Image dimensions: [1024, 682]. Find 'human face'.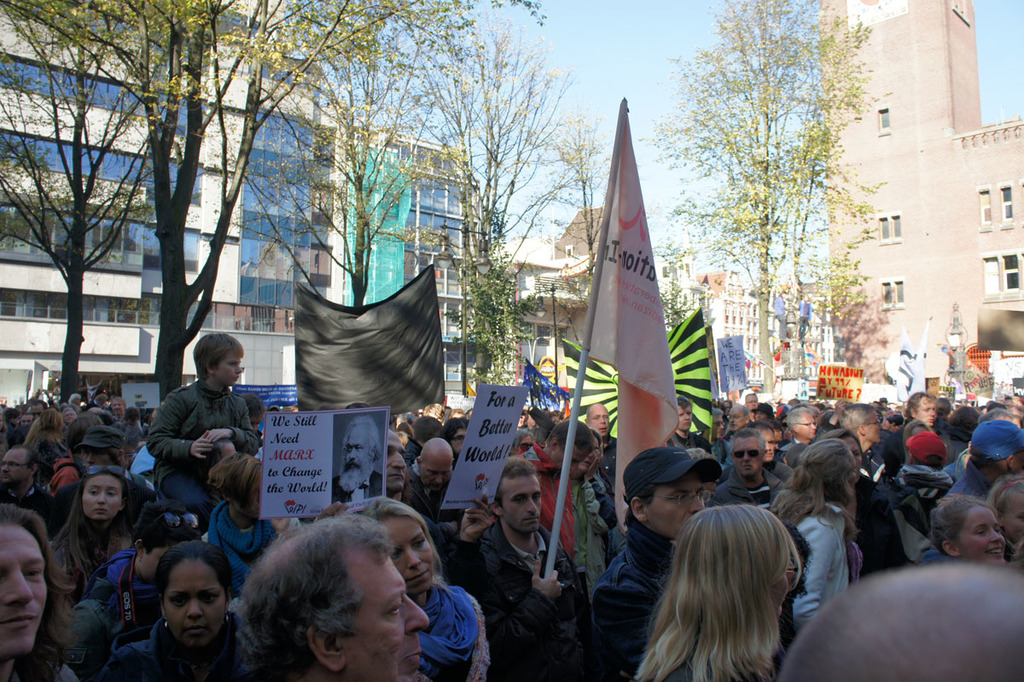
locate(416, 458, 447, 484).
